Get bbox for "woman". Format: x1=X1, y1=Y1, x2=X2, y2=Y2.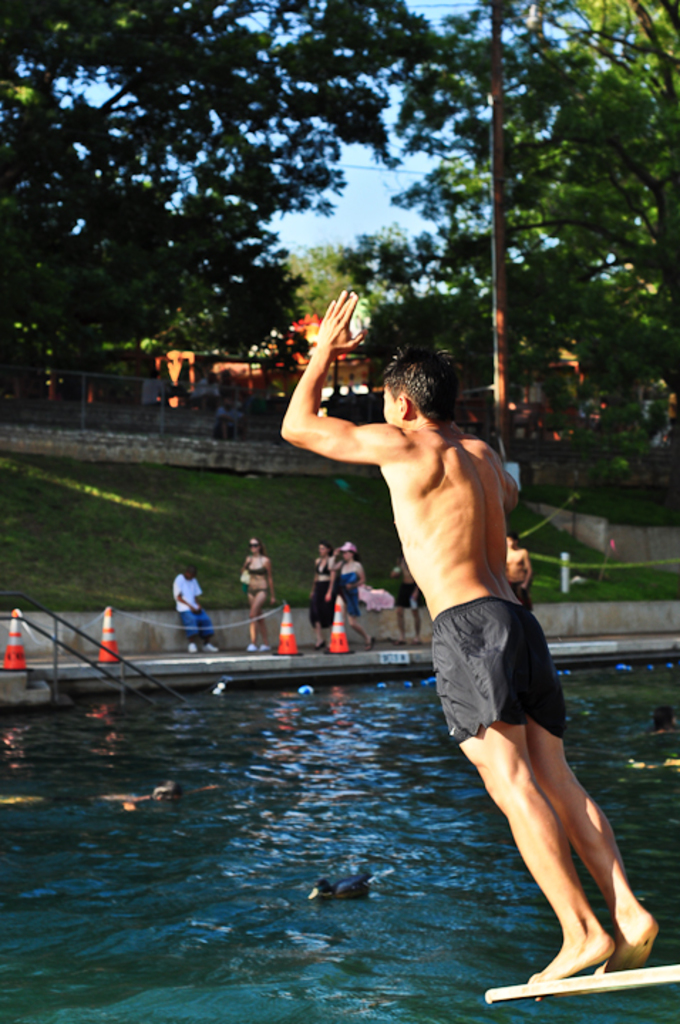
x1=240, y1=533, x2=282, y2=653.
